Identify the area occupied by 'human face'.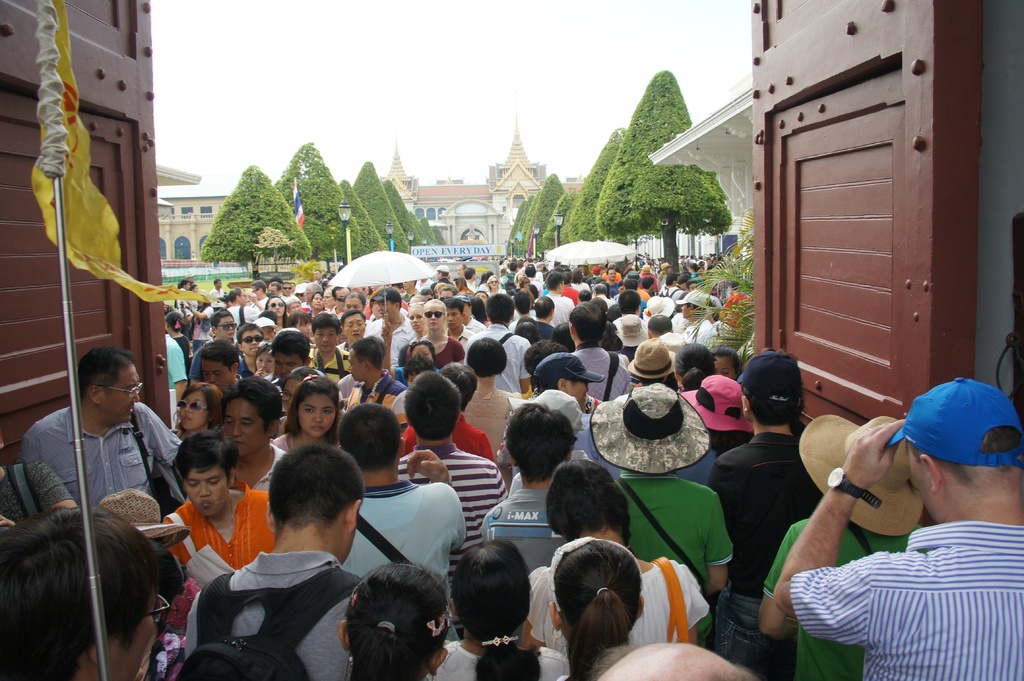
Area: 287 299 301 314.
